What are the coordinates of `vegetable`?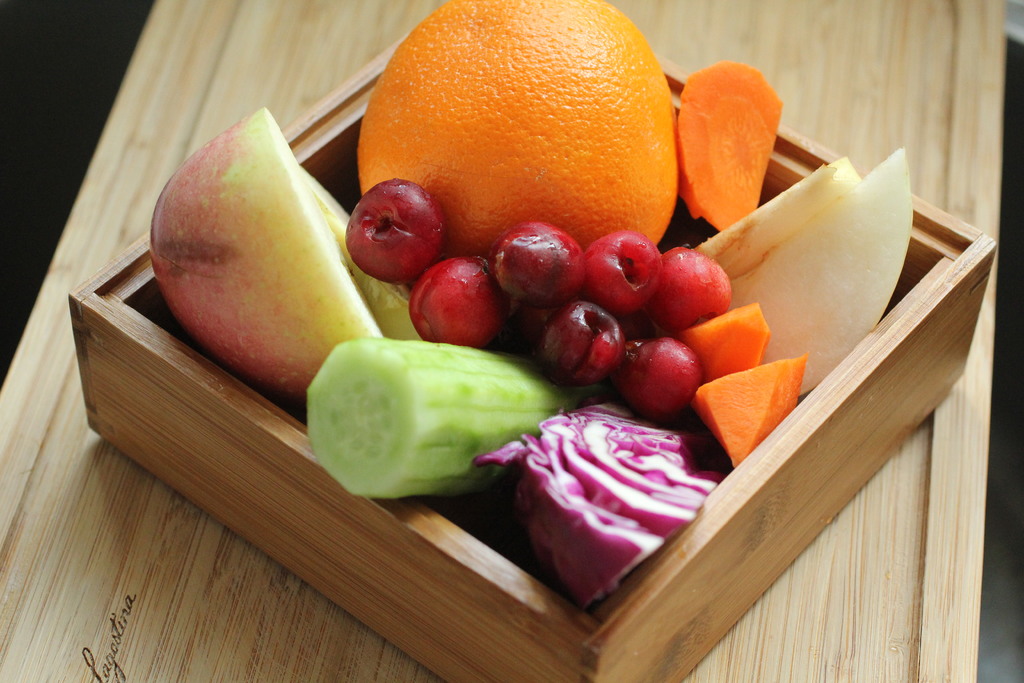
[476, 395, 714, 609].
